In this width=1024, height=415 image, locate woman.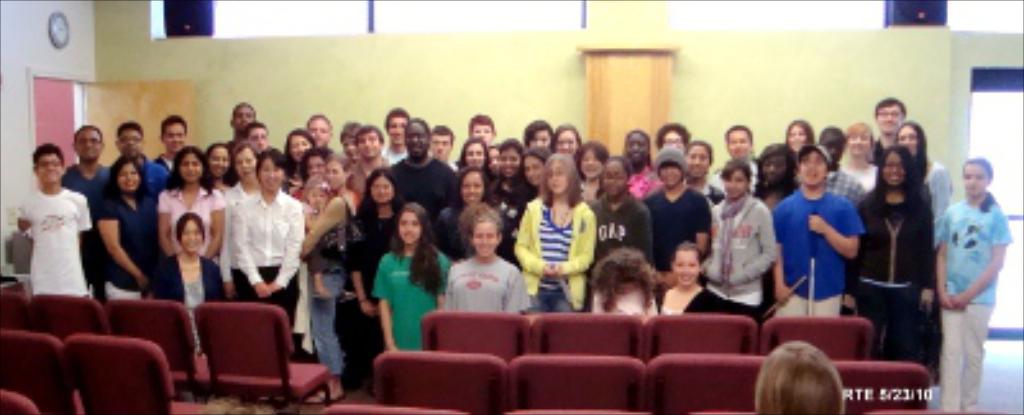
Bounding box: box(658, 243, 719, 313).
